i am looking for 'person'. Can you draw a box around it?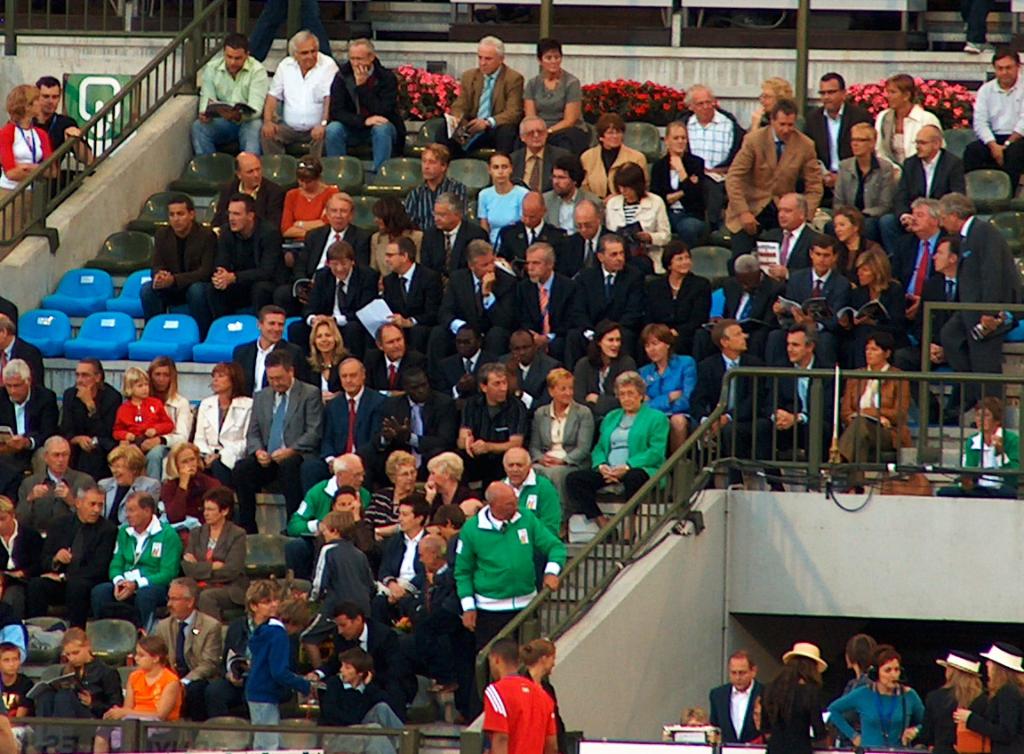
Sure, the bounding box is (x1=0, y1=85, x2=59, y2=251).
